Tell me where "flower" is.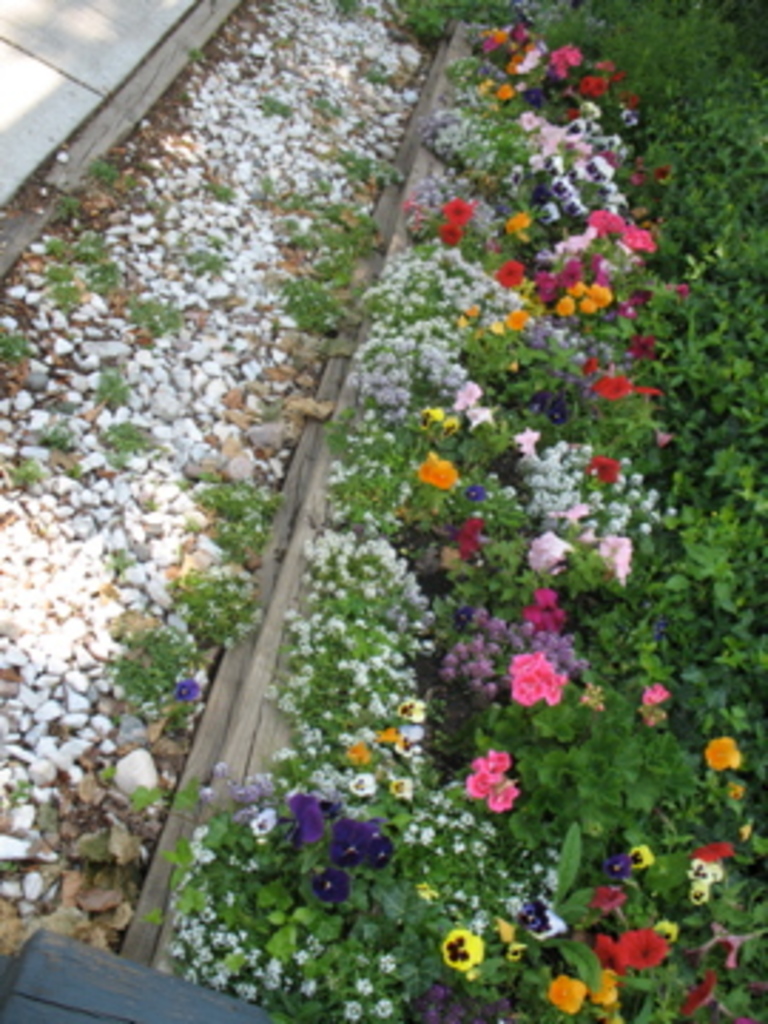
"flower" is at 521:589:566:629.
